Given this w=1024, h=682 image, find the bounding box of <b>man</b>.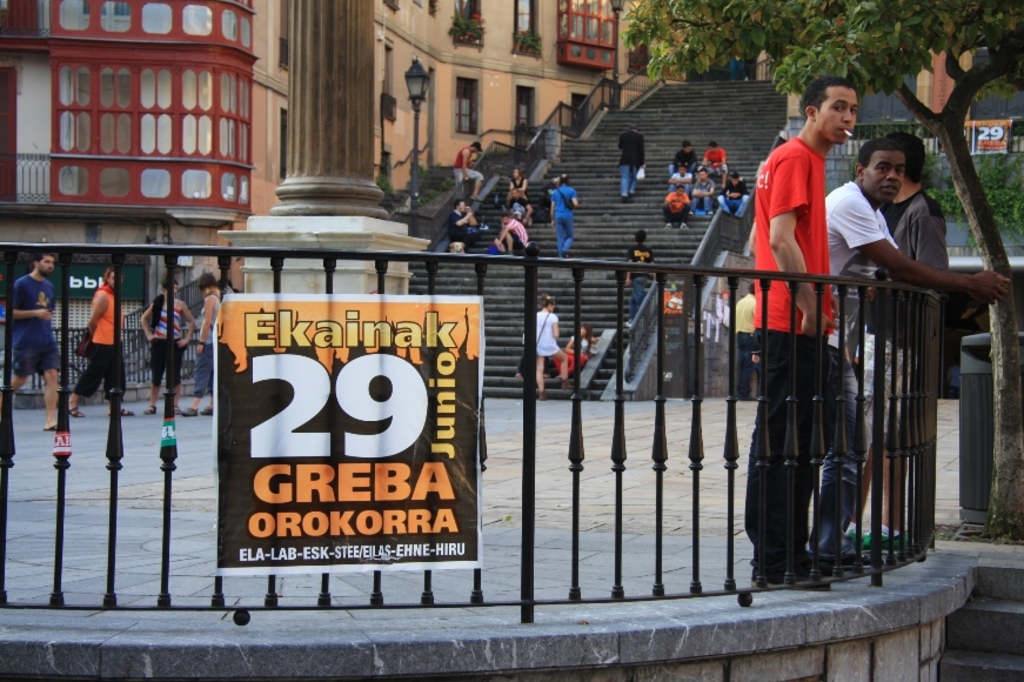
left=496, top=214, right=529, bottom=253.
